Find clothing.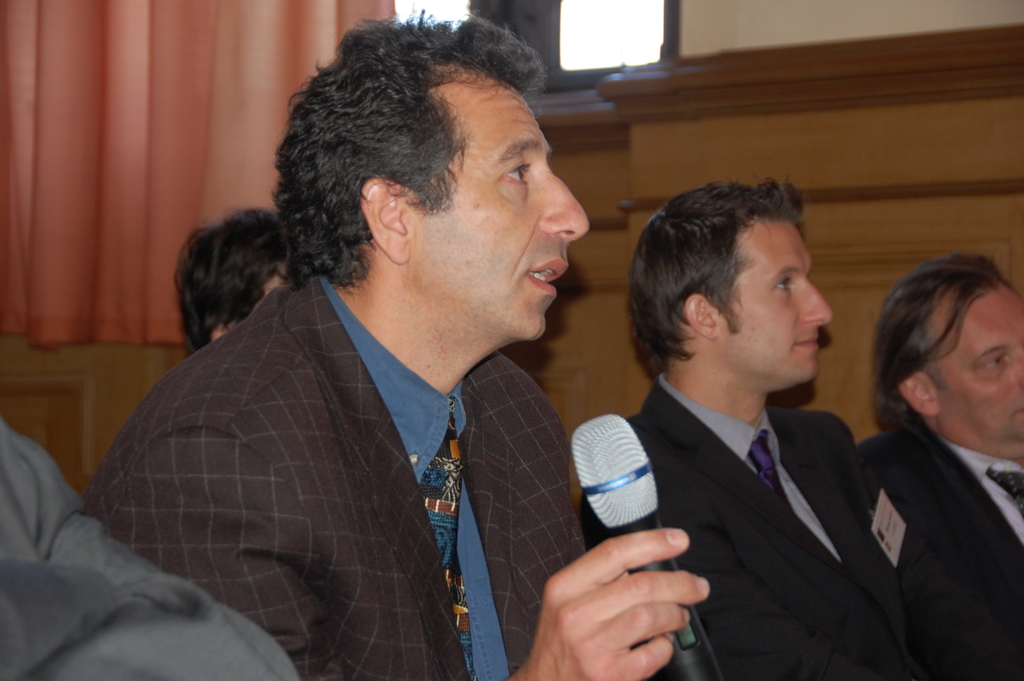
locate(838, 410, 1023, 680).
